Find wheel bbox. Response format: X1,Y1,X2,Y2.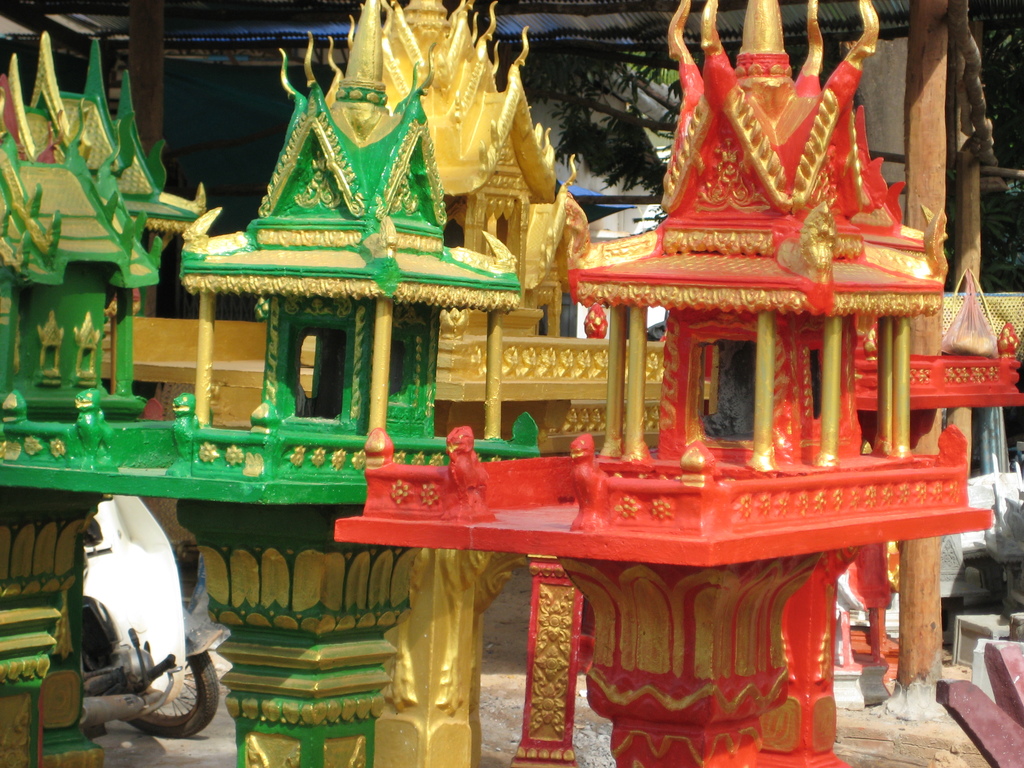
90,612,225,740.
